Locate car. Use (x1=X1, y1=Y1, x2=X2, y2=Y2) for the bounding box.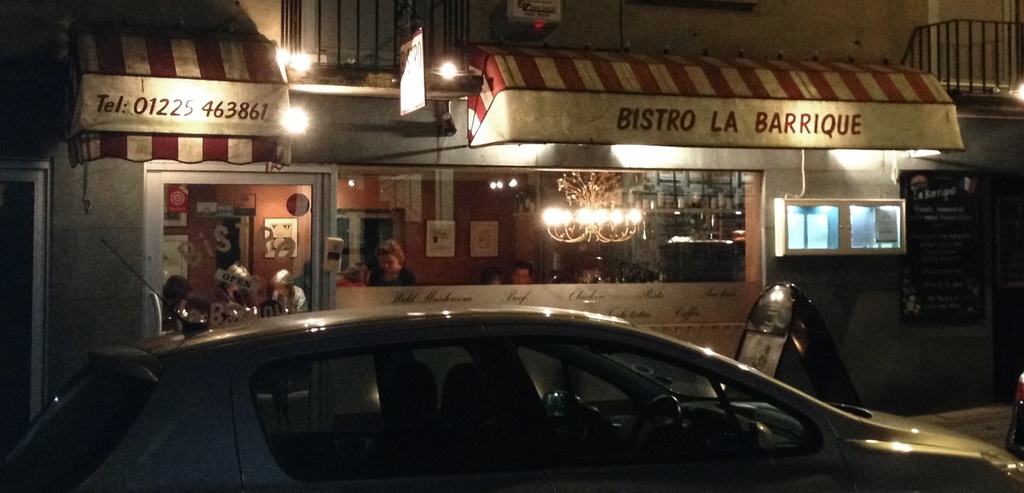
(x1=0, y1=304, x2=1023, y2=492).
